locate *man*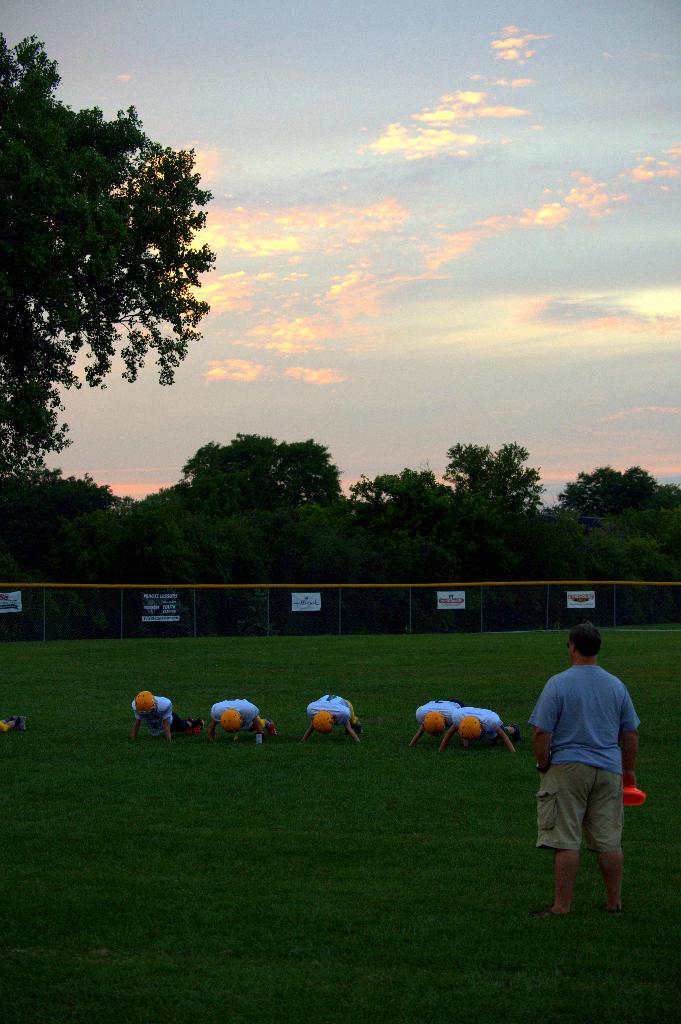
(left=205, top=695, right=280, bottom=744)
